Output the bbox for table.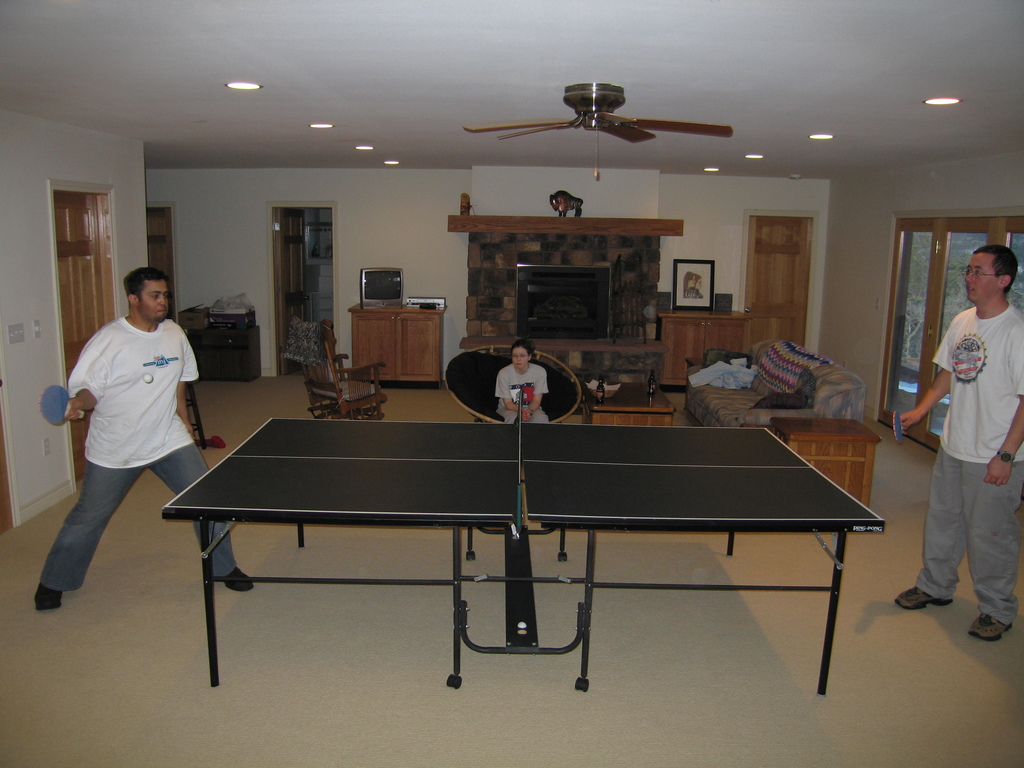
x1=588 y1=380 x2=675 y2=425.
